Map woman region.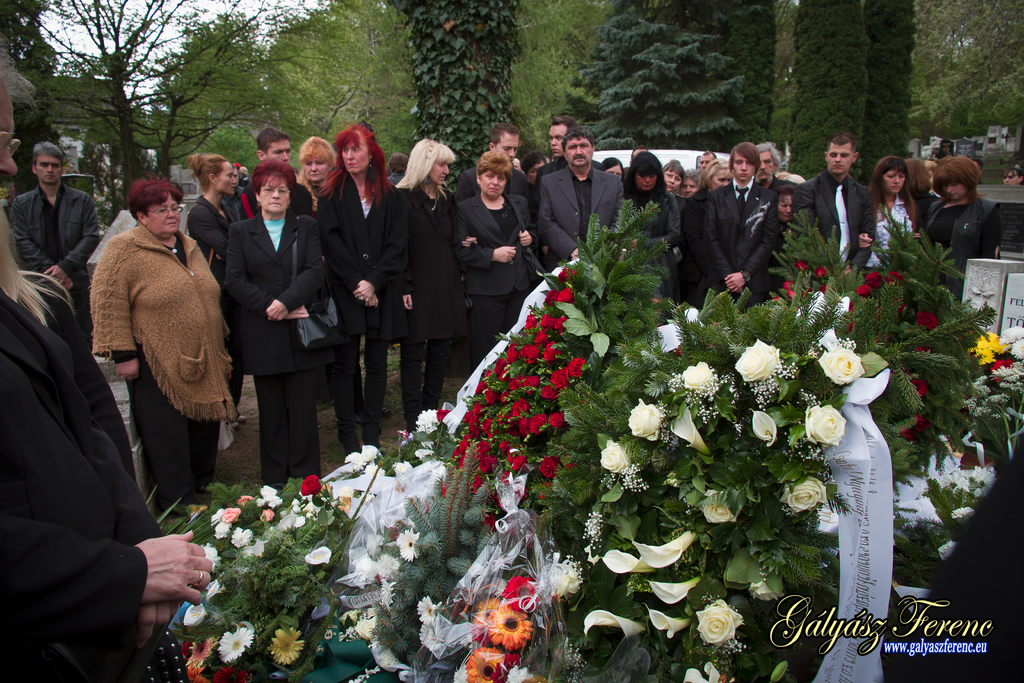
Mapped to [left=657, top=147, right=676, bottom=197].
